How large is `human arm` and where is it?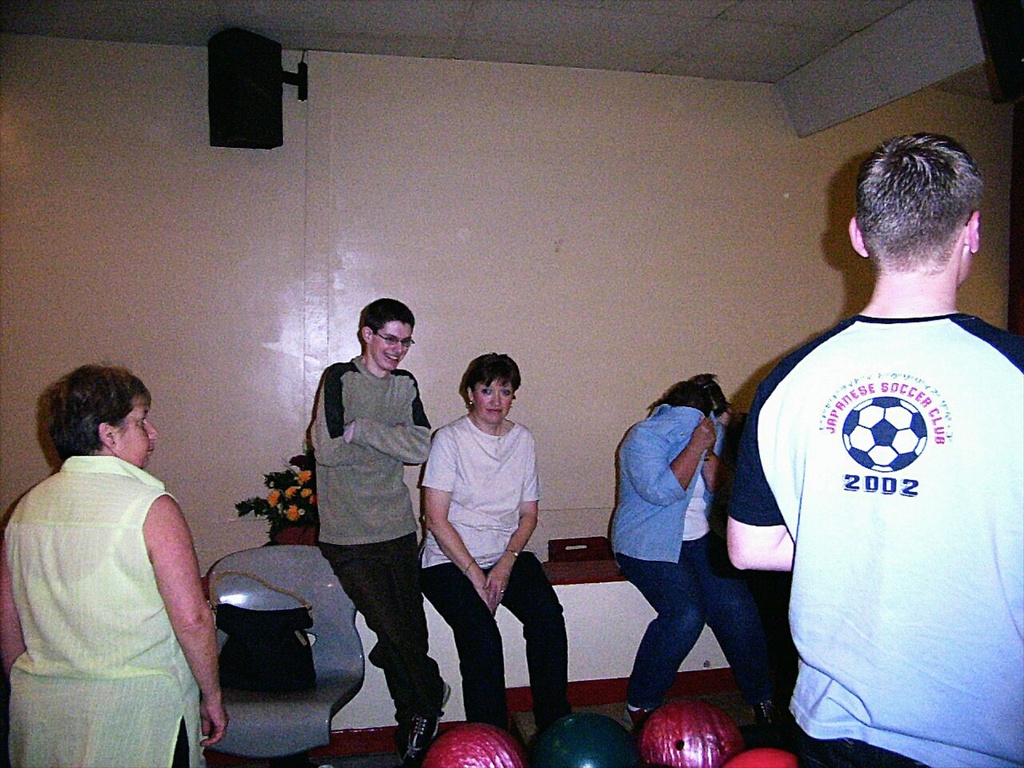
Bounding box: 699 443 726 505.
